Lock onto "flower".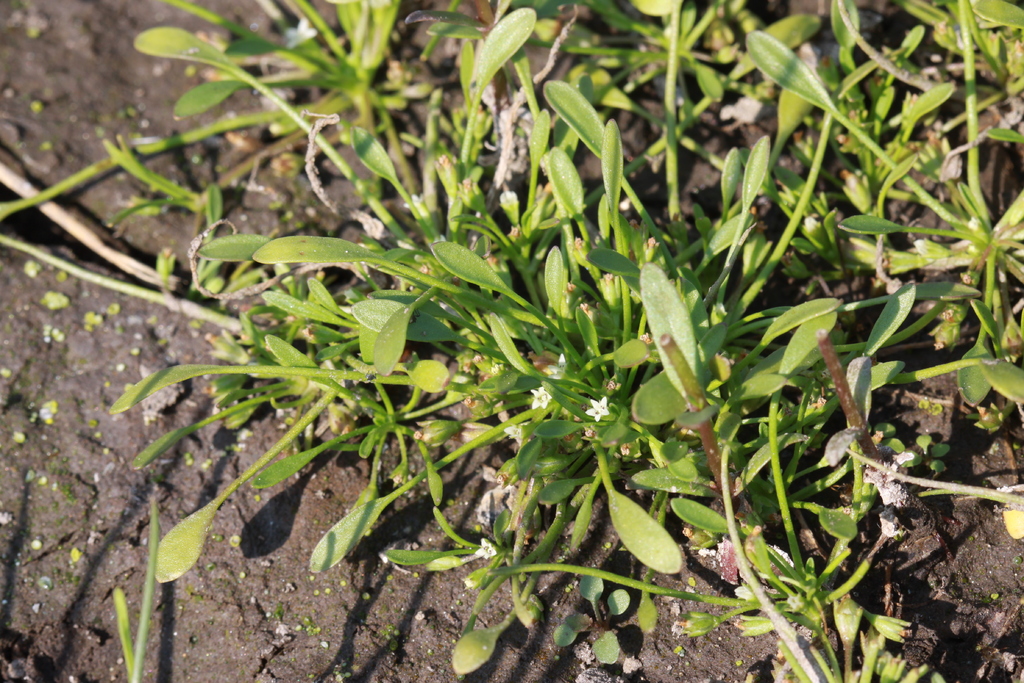
Locked: Rect(532, 384, 551, 410).
